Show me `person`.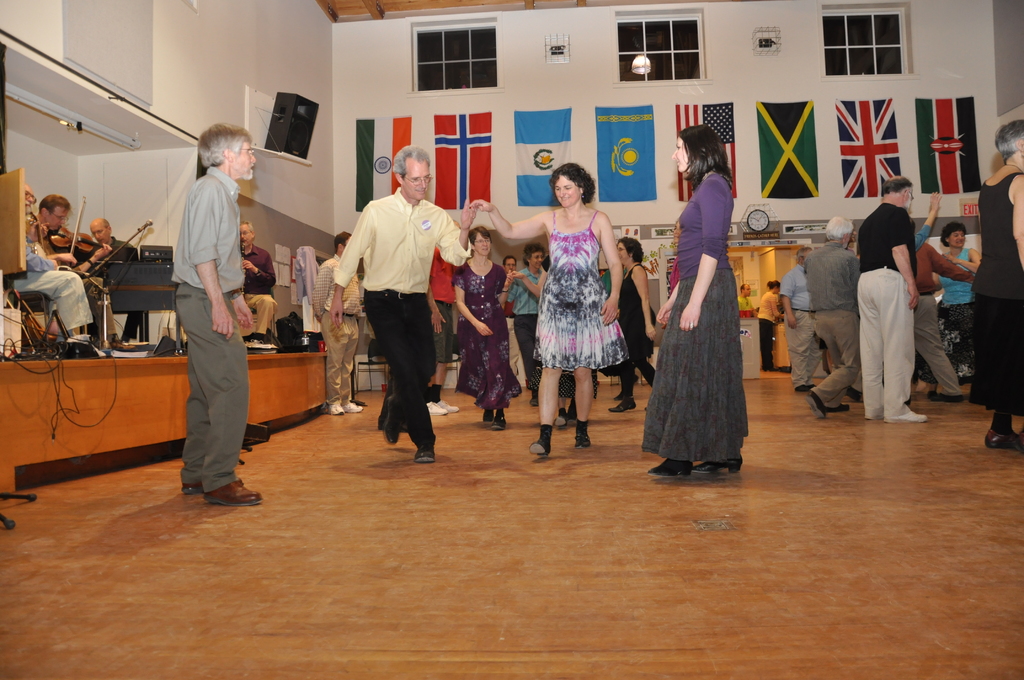
`person` is here: x1=174, y1=127, x2=264, y2=496.
